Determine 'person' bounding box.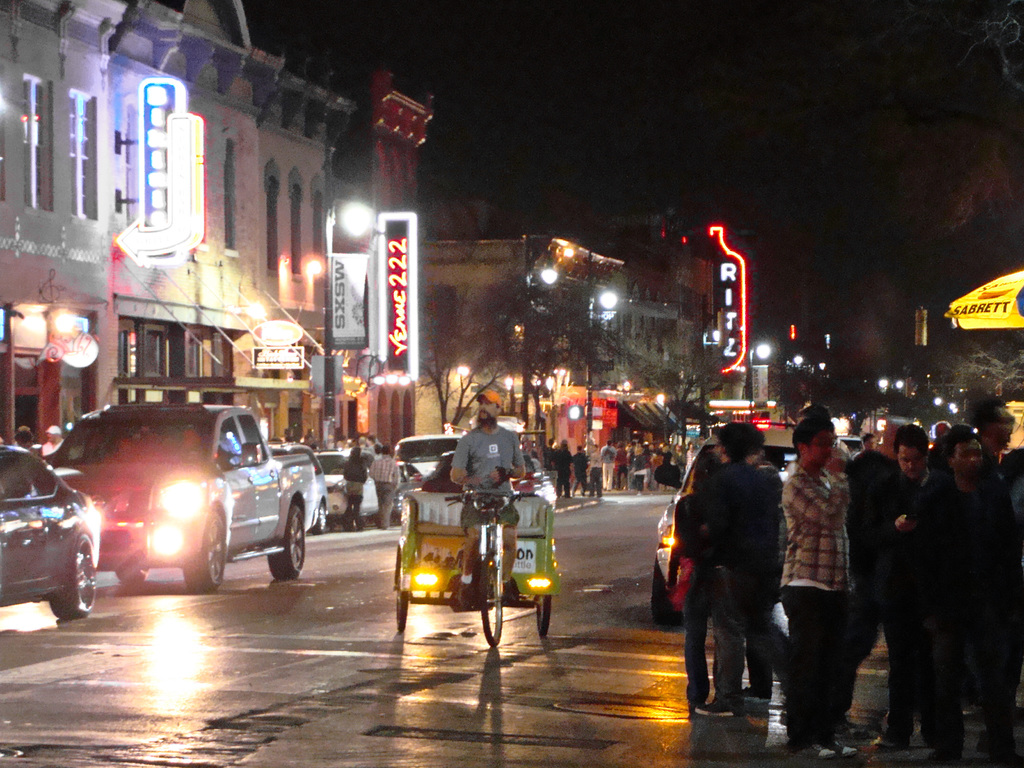
Determined: crop(13, 429, 35, 450).
